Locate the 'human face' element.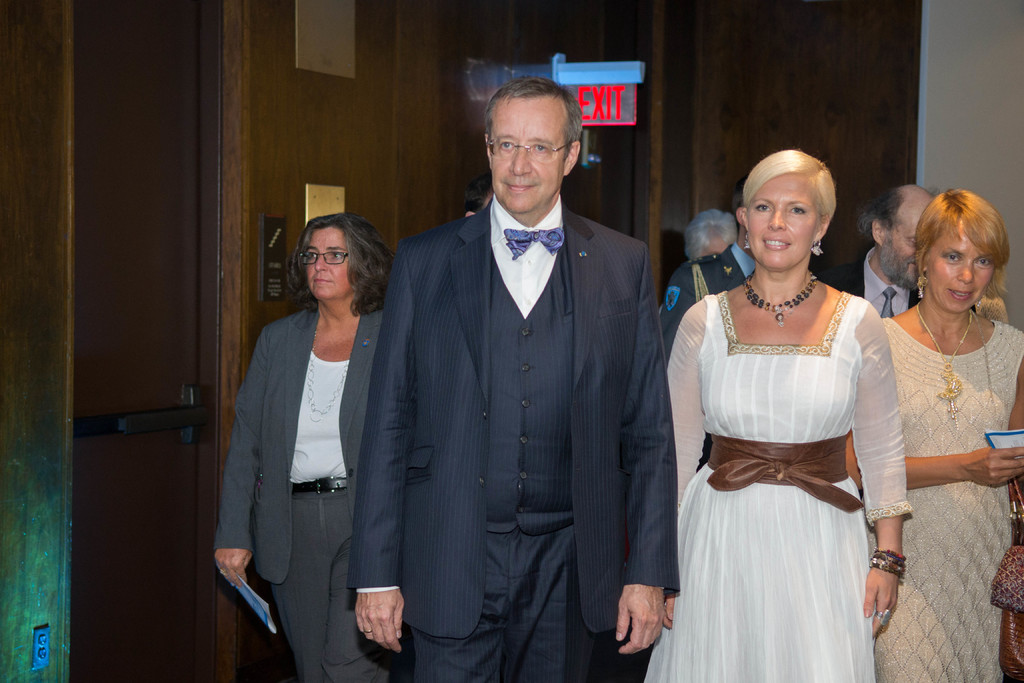
Element bbox: bbox=[927, 223, 996, 309].
